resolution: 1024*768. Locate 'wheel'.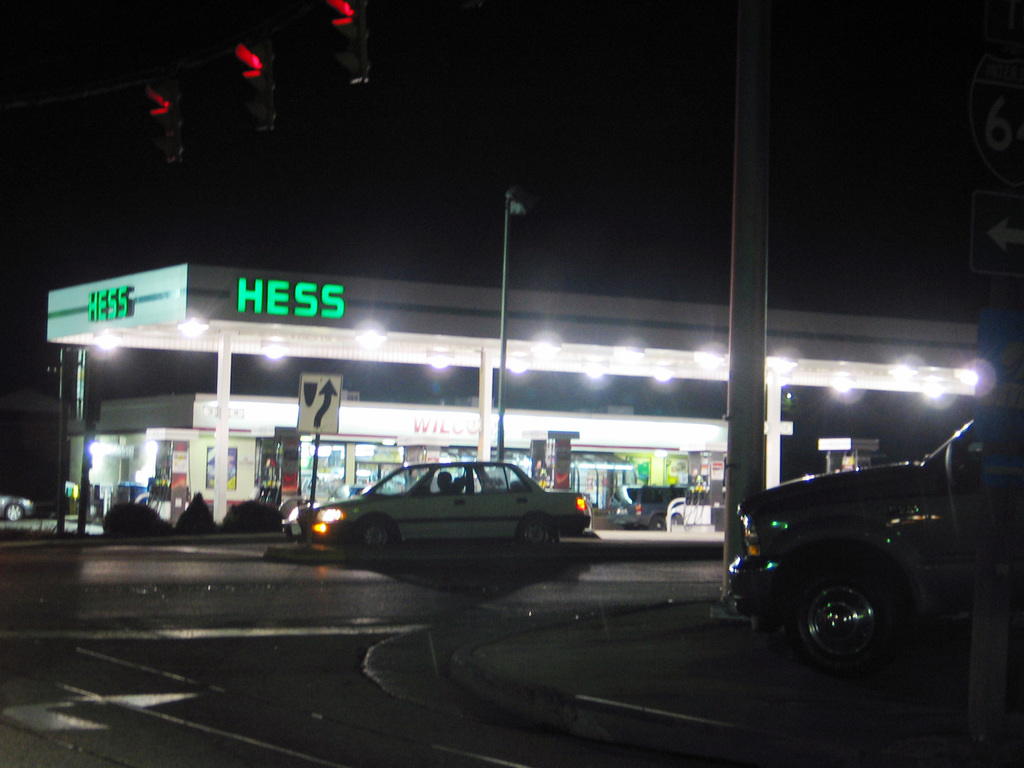
region(787, 579, 915, 666).
